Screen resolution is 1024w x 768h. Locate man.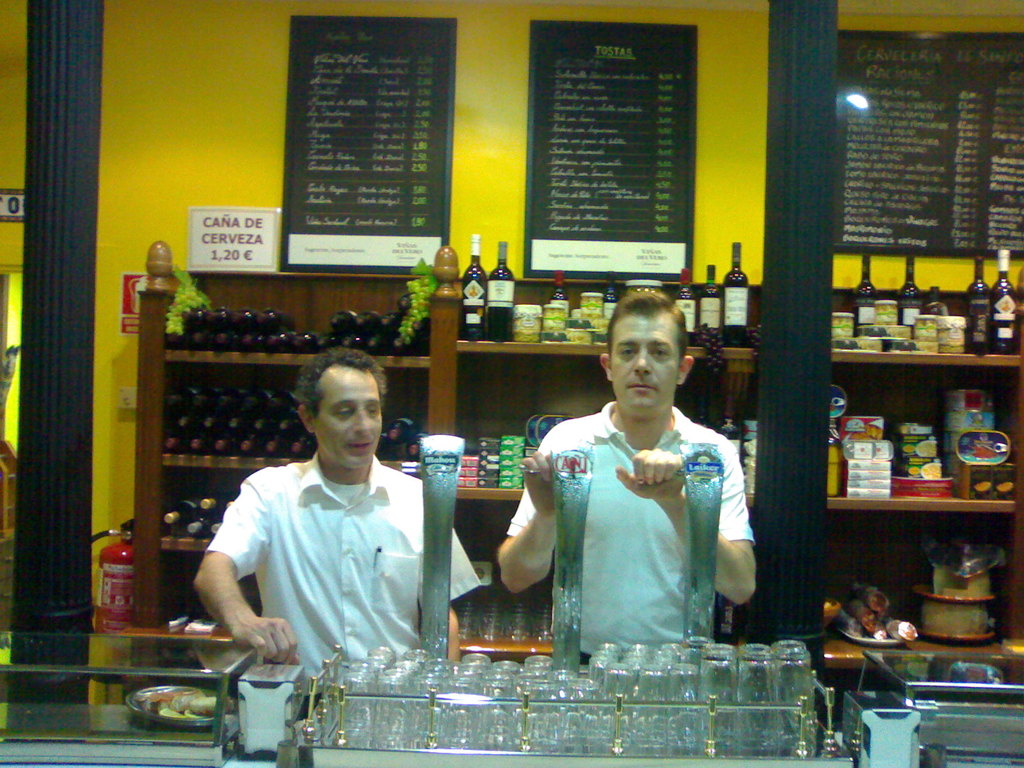
bbox(179, 362, 460, 692).
